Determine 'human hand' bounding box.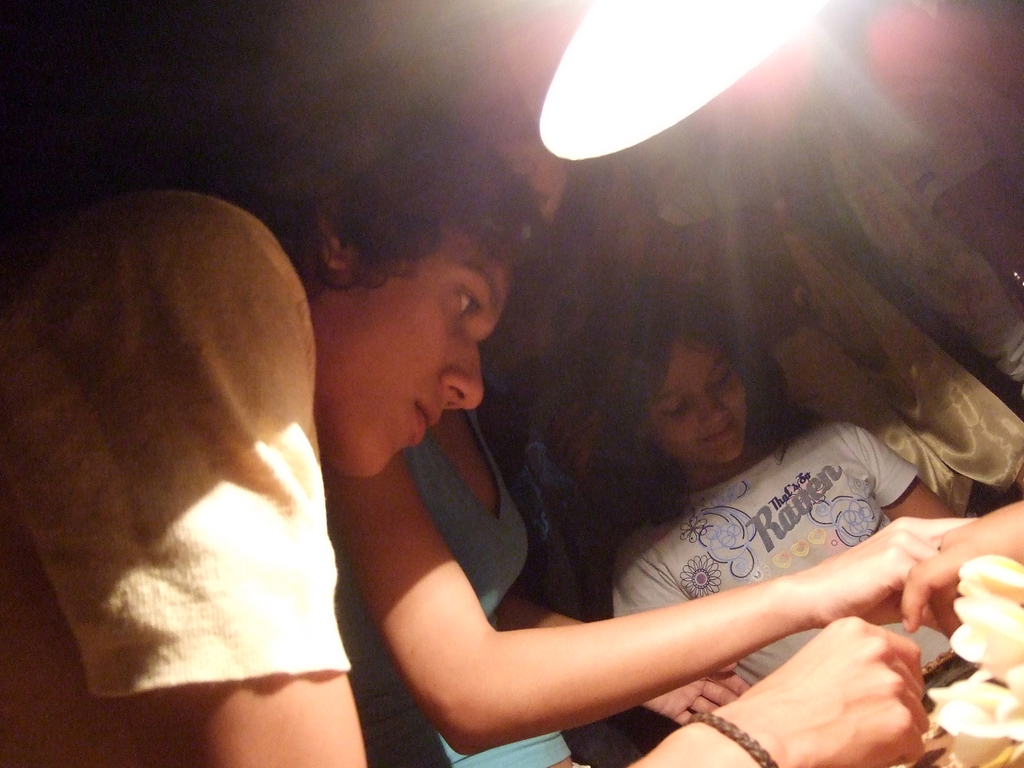
Determined: {"left": 815, "top": 516, "right": 984, "bottom": 626}.
